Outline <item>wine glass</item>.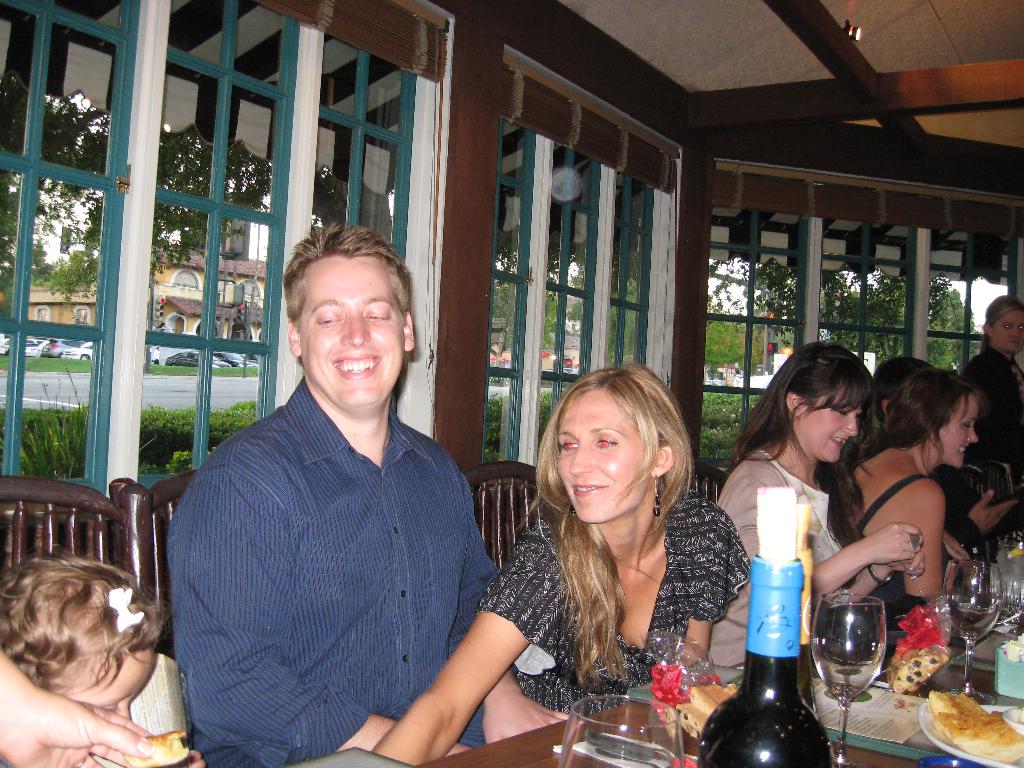
Outline: x1=810, y1=588, x2=888, y2=767.
